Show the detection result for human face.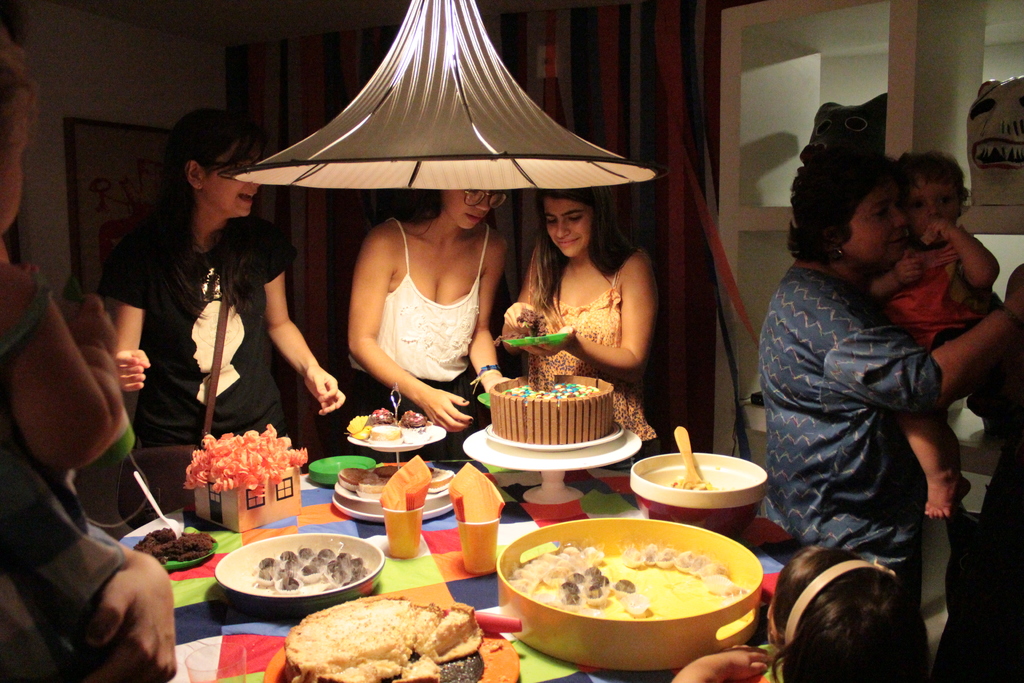
[left=849, top=178, right=910, bottom=274].
